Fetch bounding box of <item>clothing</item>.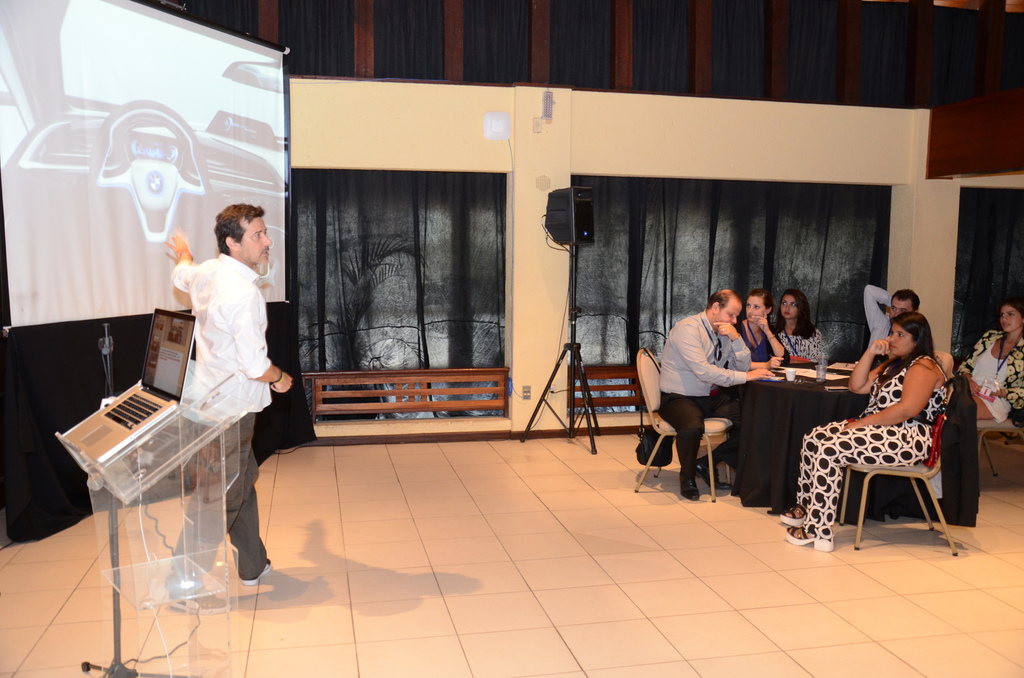
Bbox: (168,253,275,584).
